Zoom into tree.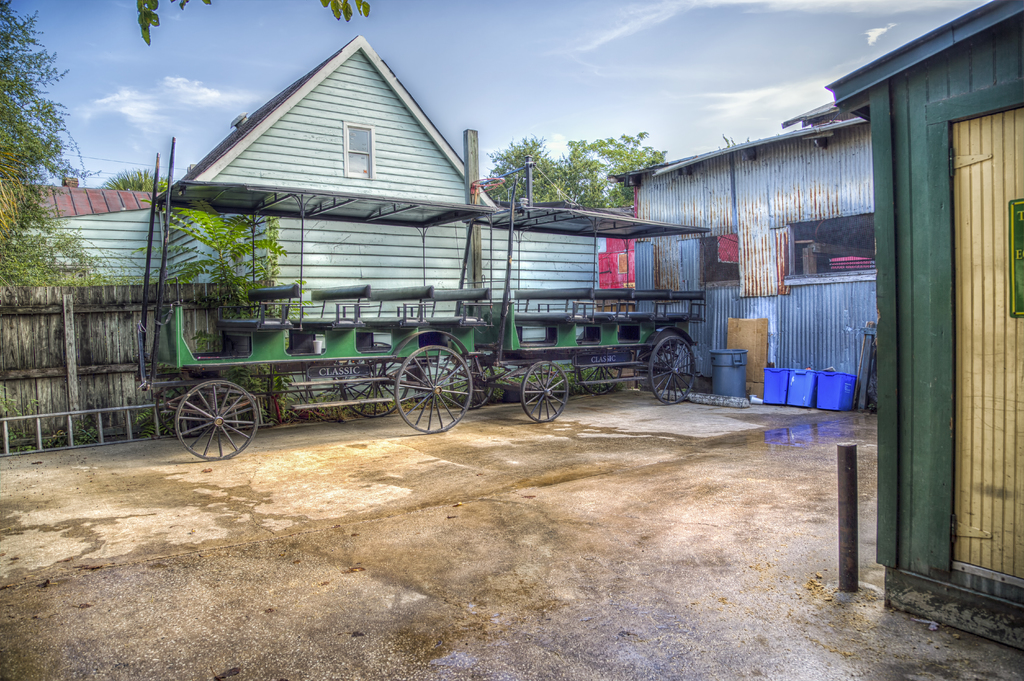
Zoom target: 1, 0, 371, 296.
